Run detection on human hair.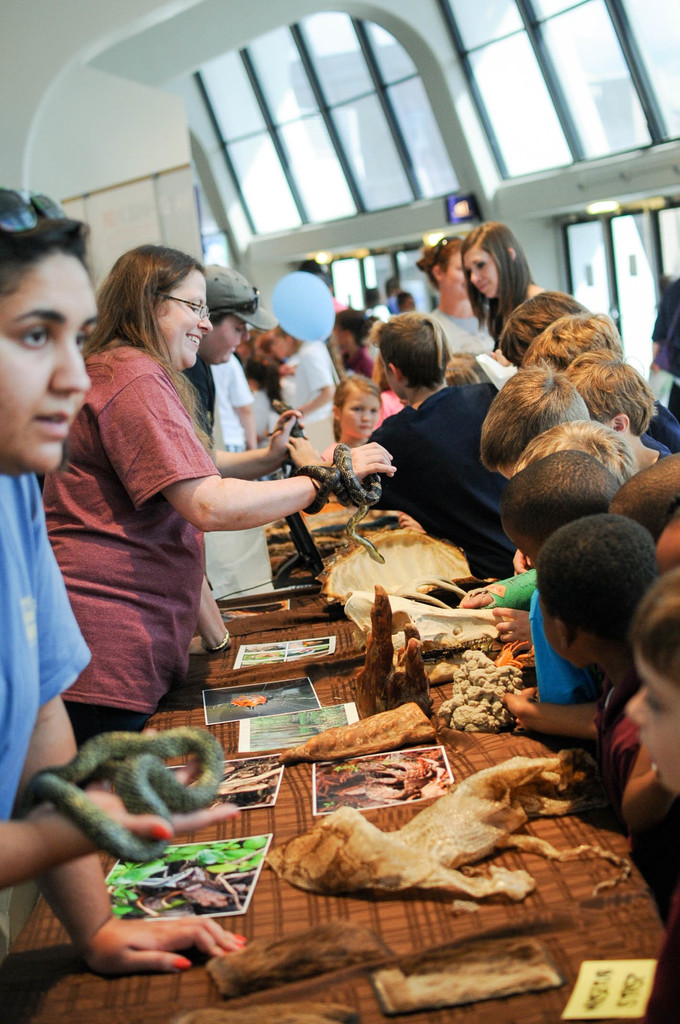
Result: 378, 314, 446, 386.
